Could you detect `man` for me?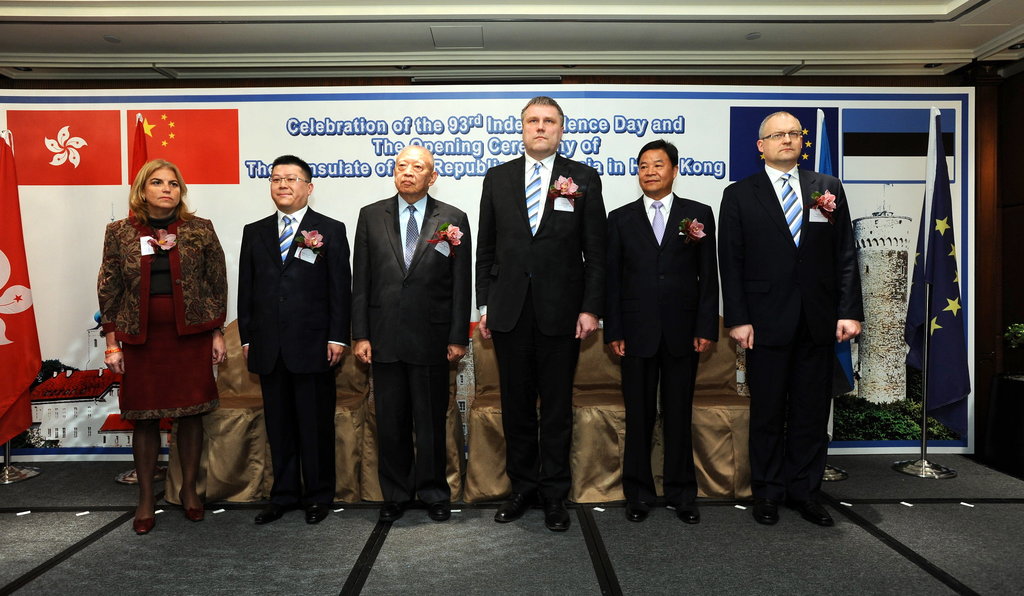
Detection result: BBox(473, 93, 599, 533).
